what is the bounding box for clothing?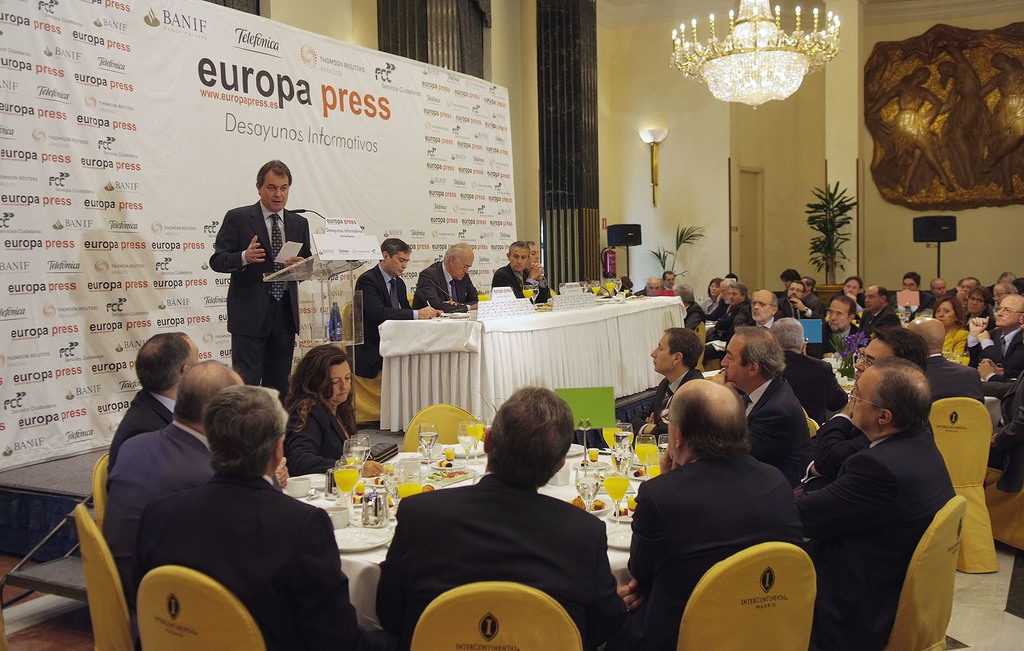
pyautogui.locateOnScreen(965, 324, 1023, 383).
